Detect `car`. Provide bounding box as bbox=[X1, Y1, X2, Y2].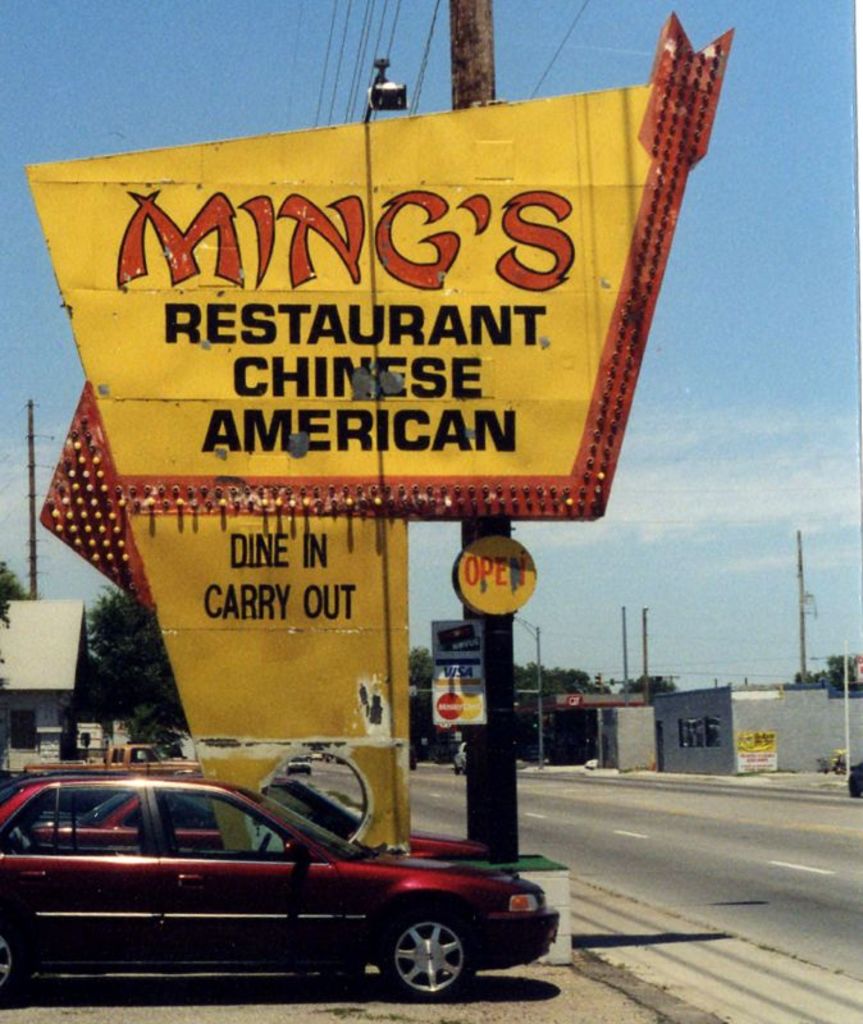
bbox=[585, 758, 595, 767].
